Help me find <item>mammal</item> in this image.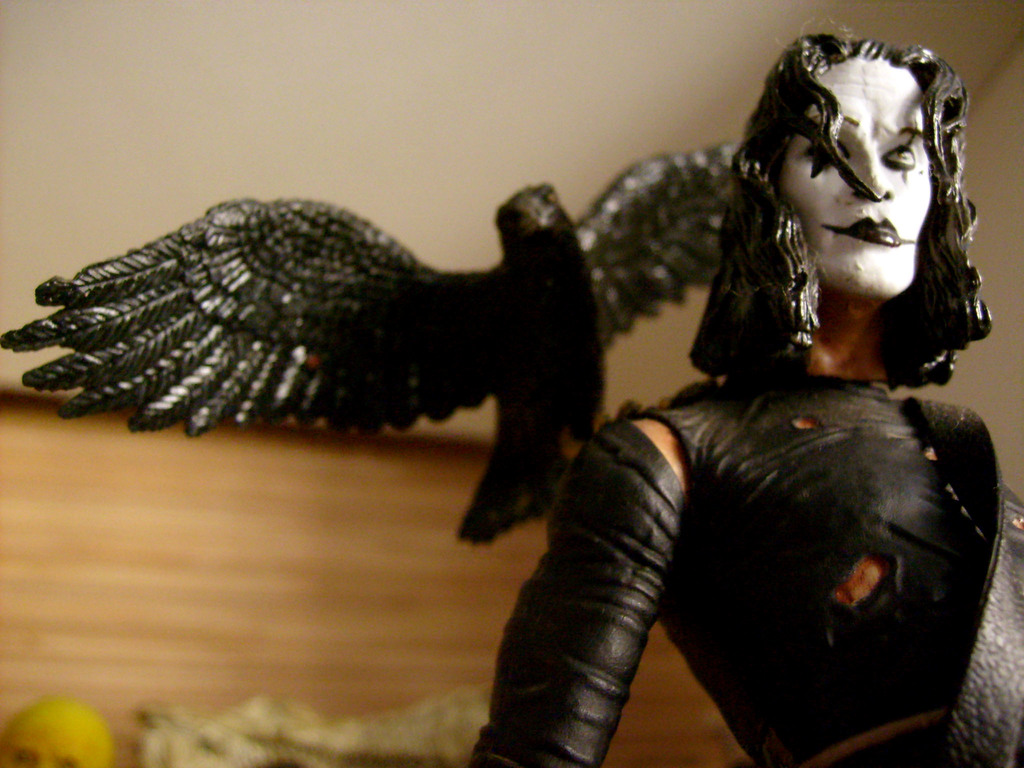
Found it: crop(420, 38, 1003, 744).
